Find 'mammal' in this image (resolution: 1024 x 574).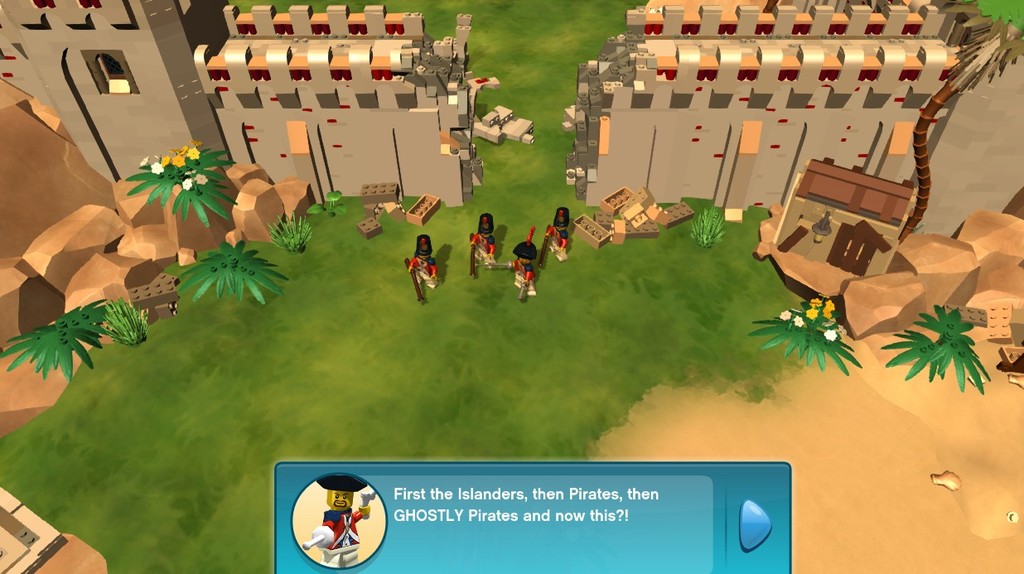
bbox(305, 475, 379, 564).
